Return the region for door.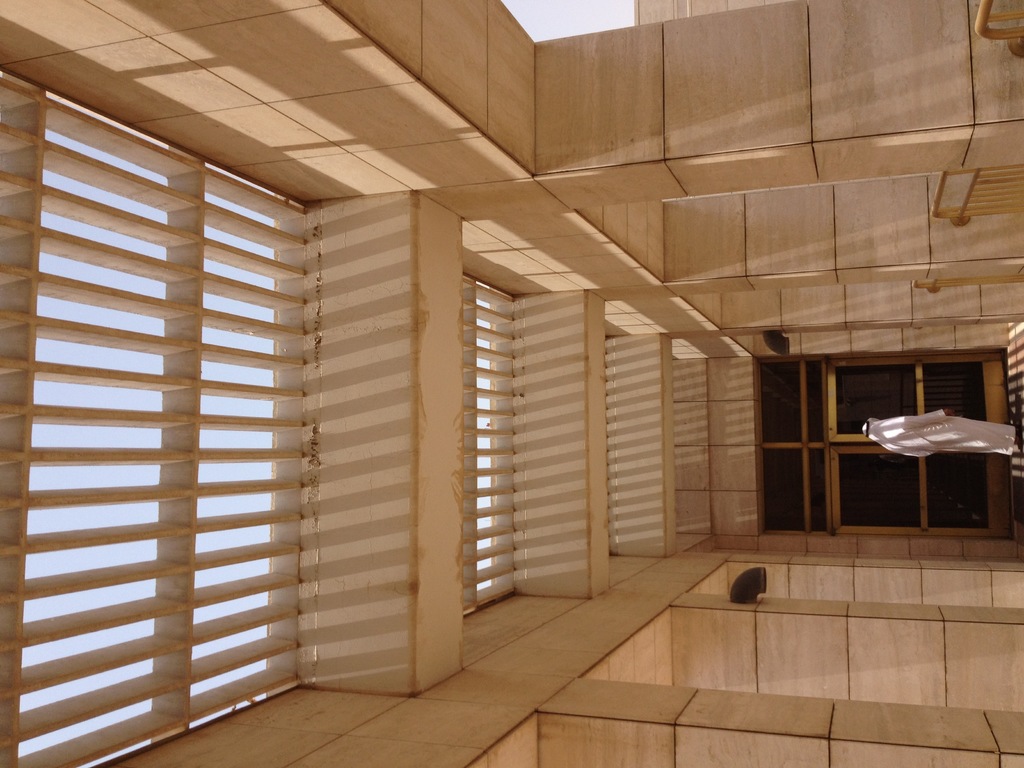
crop(833, 362, 1000, 538).
